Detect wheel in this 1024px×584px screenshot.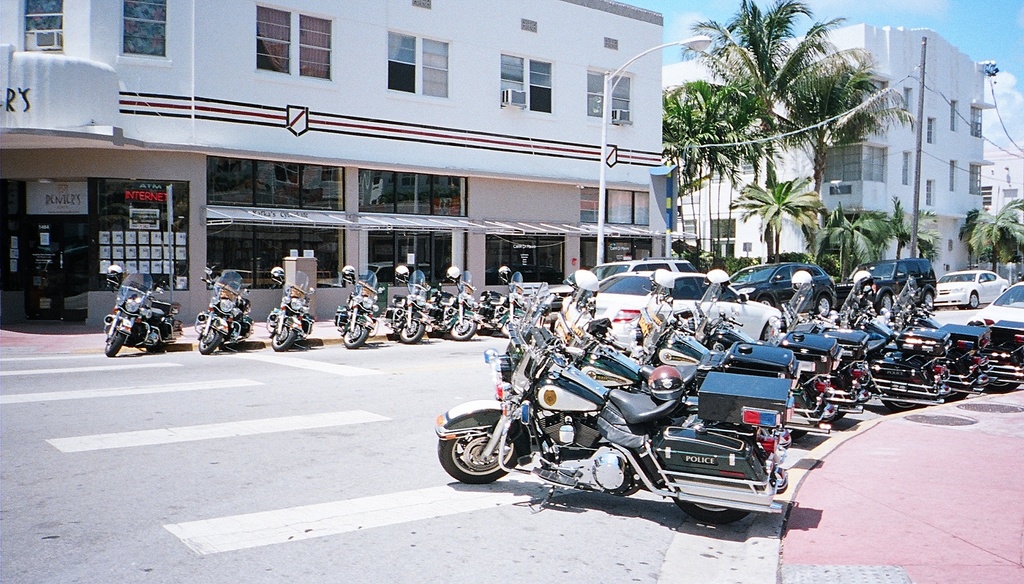
Detection: box=[921, 289, 936, 307].
